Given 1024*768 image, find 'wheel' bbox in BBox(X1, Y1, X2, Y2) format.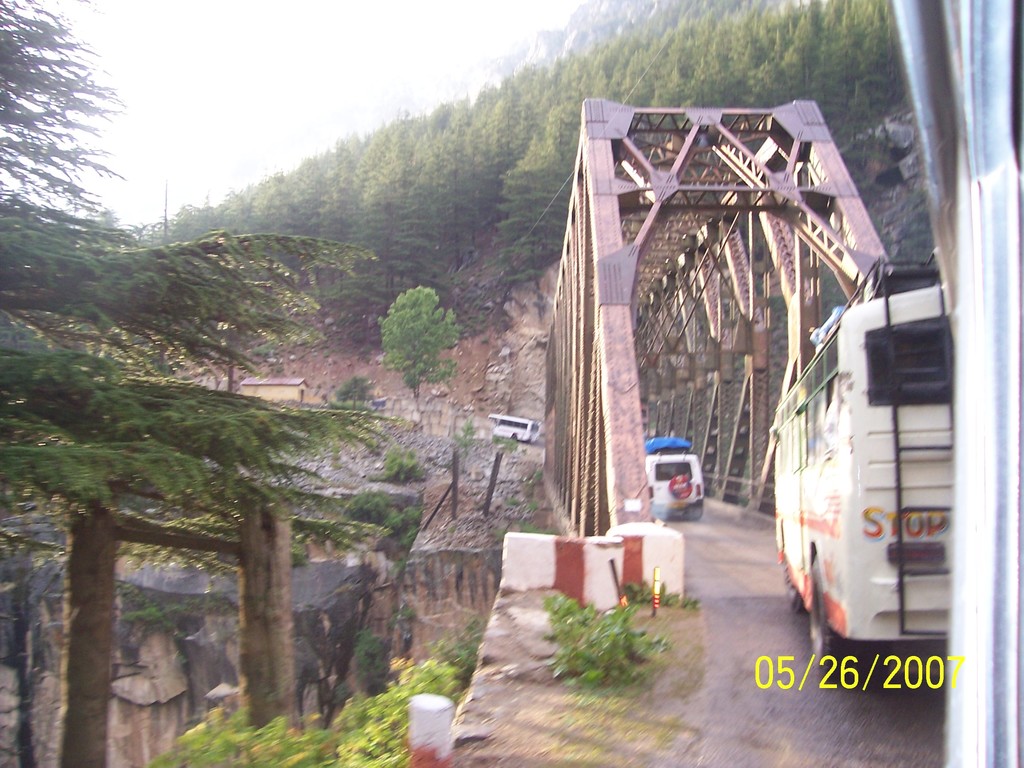
BBox(670, 475, 691, 499).
